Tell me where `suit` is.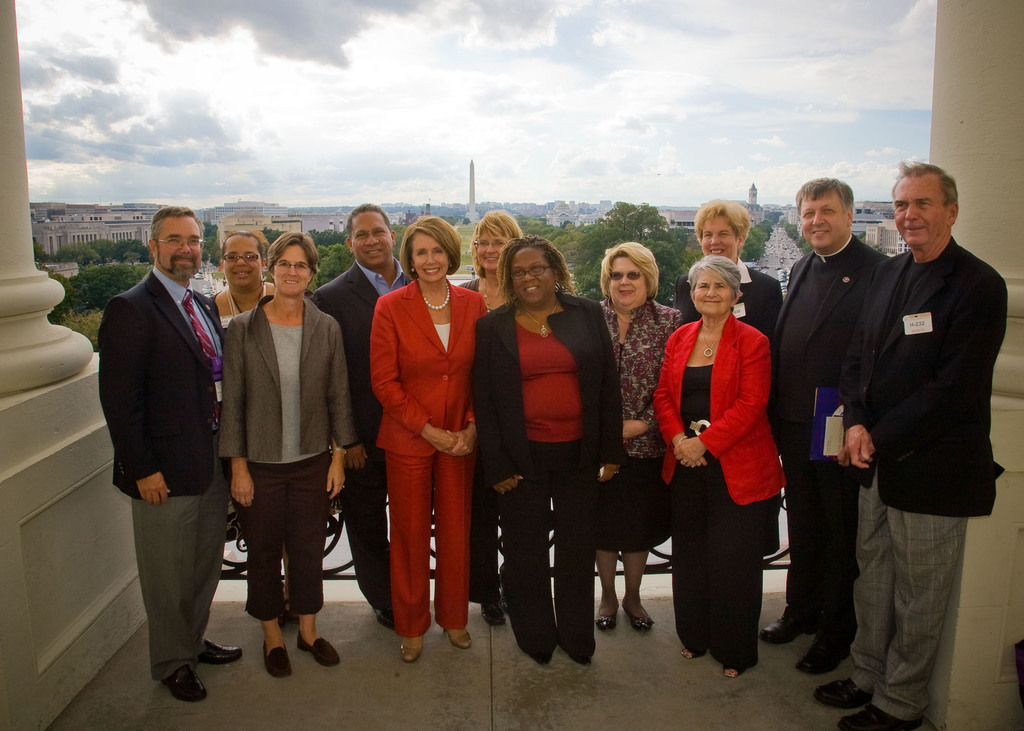
`suit` is at (100, 207, 232, 690).
